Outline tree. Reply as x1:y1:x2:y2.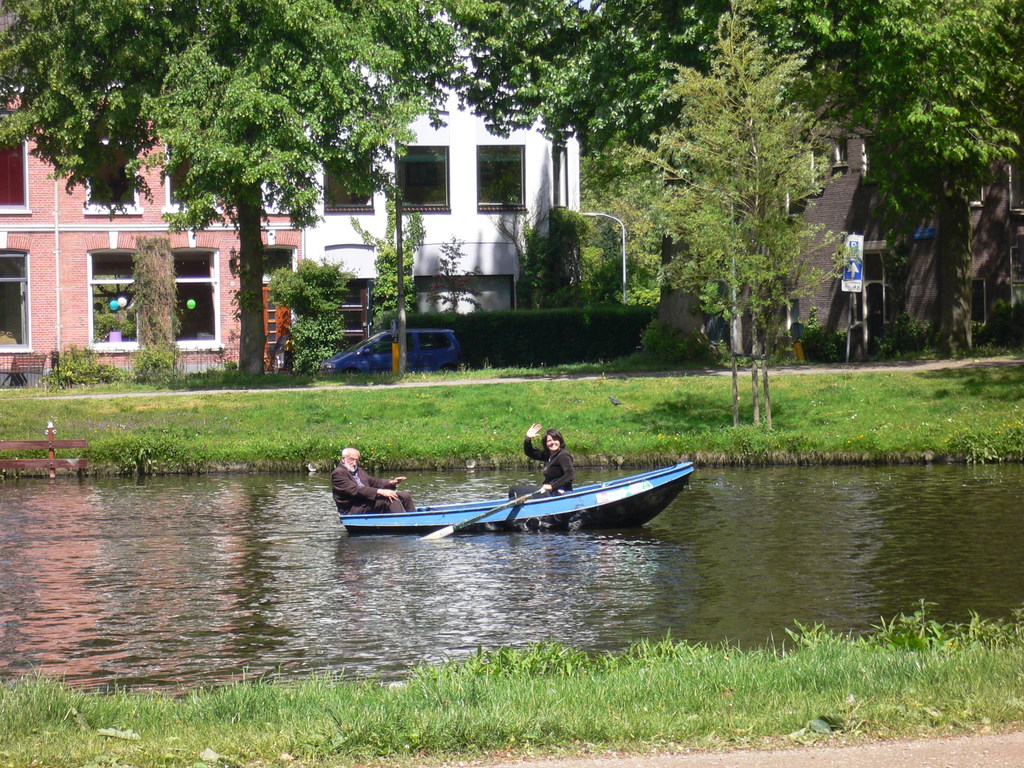
448:0:1023:360.
